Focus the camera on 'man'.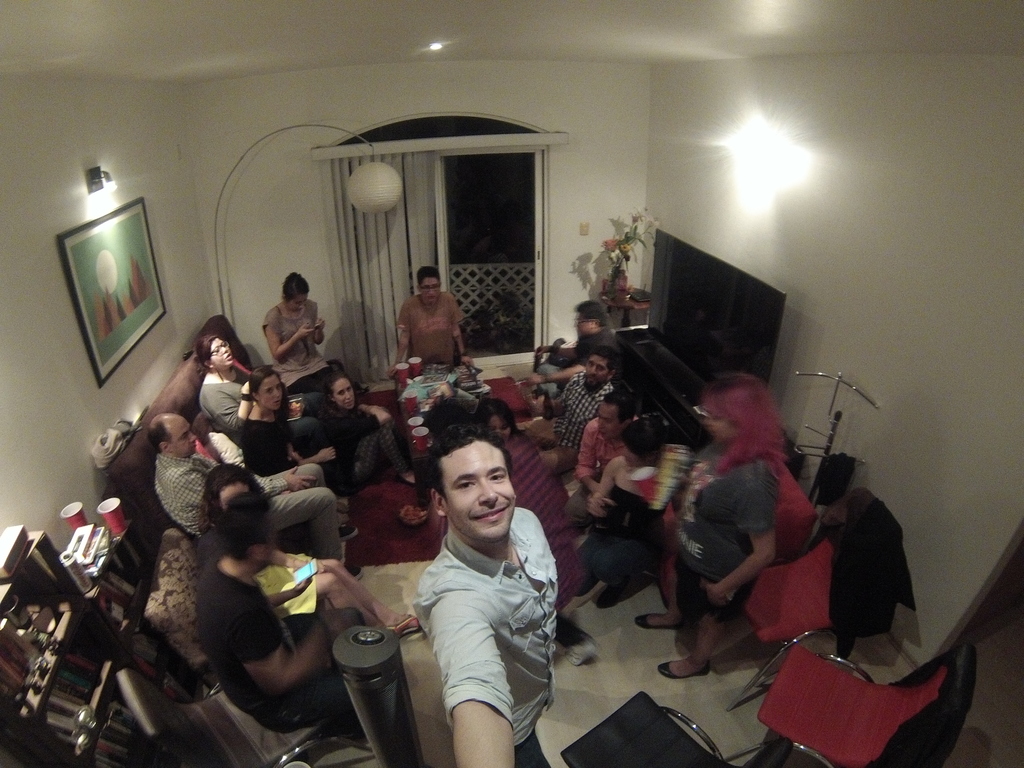
Focus region: 202/497/371/728.
